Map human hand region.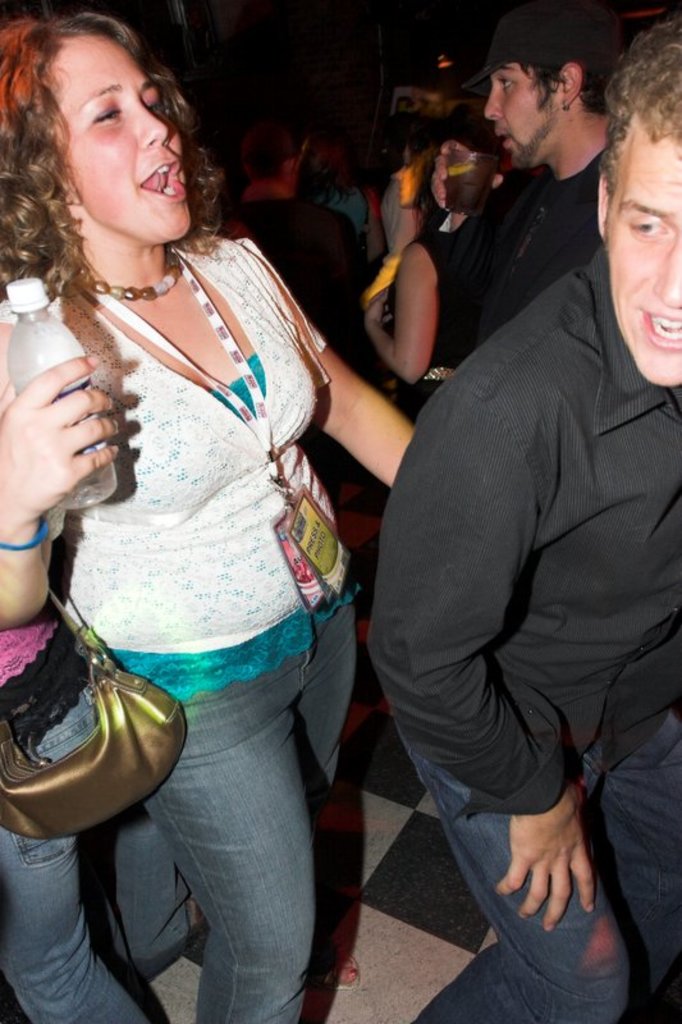
Mapped to region(431, 141, 507, 214).
